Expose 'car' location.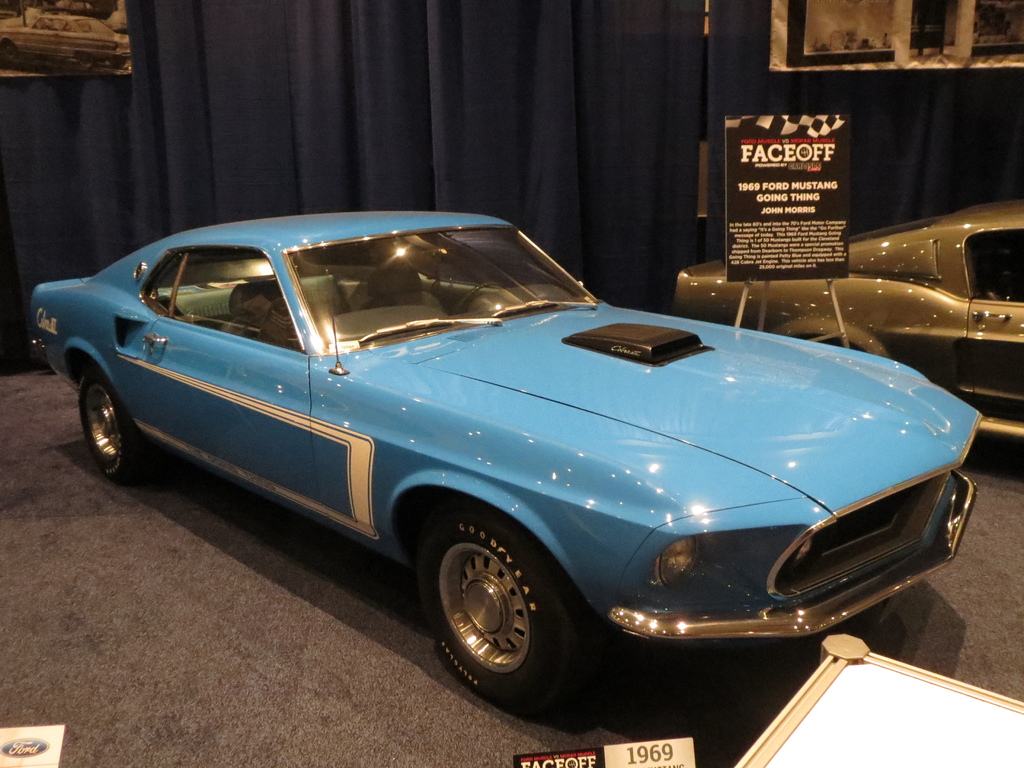
Exposed at 29 209 985 710.
